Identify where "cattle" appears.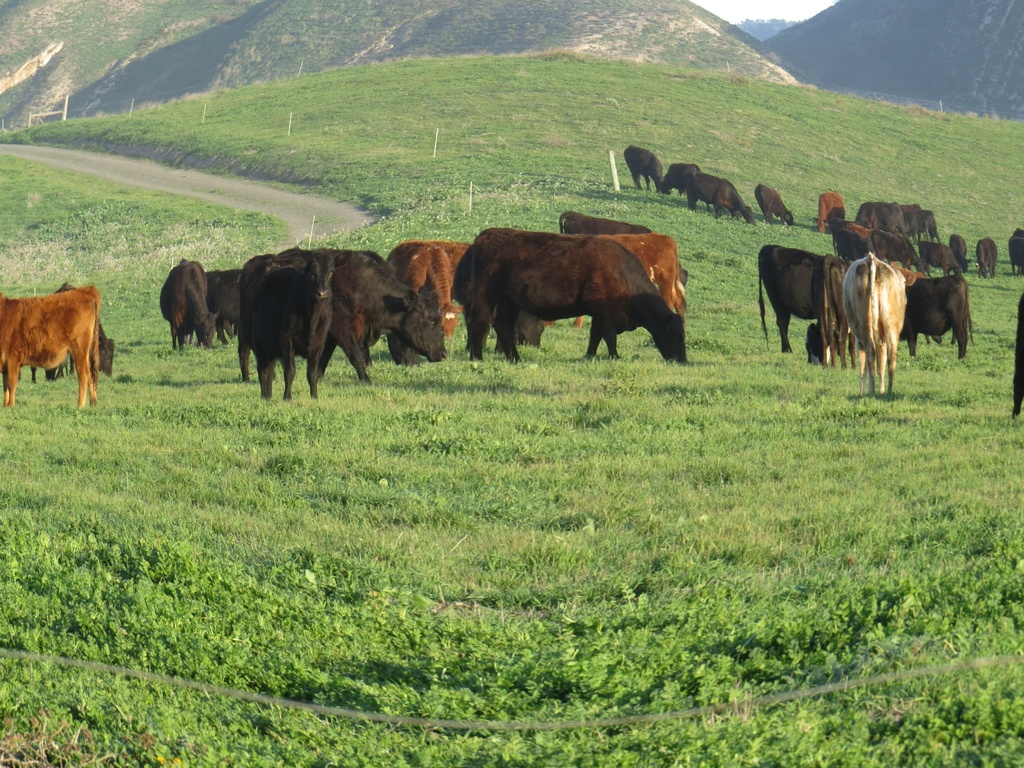
Appears at (685,173,764,225).
